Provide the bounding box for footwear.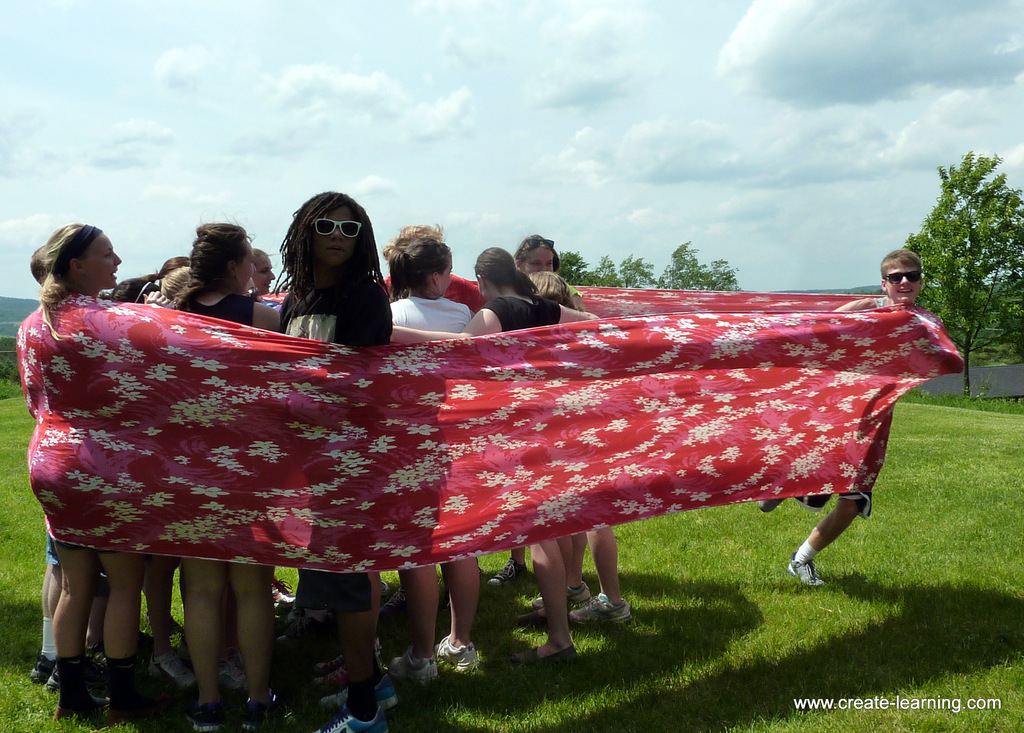
148, 647, 195, 693.
